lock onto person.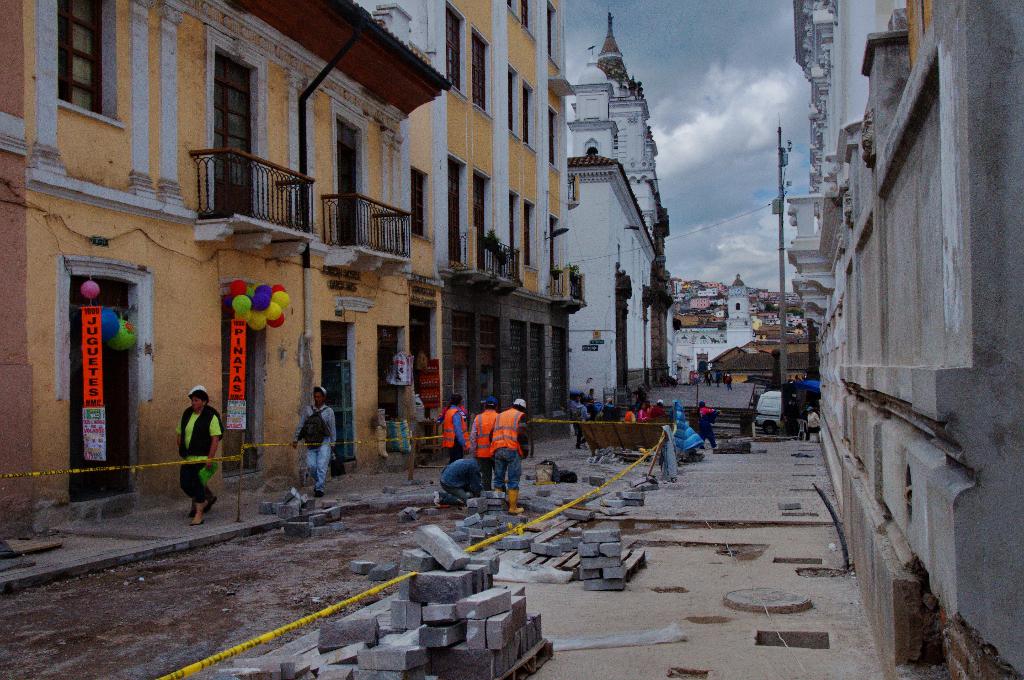
Locked: l=154, t=385, r=208, b=526.
